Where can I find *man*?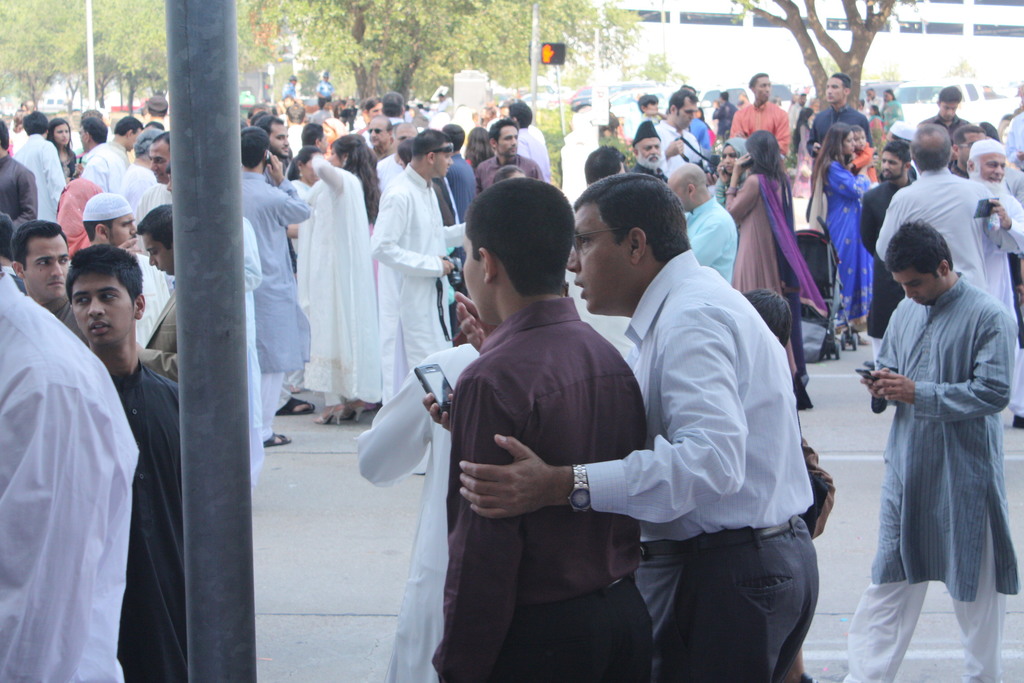
You can find it at 963, 138, 1023, 345.
